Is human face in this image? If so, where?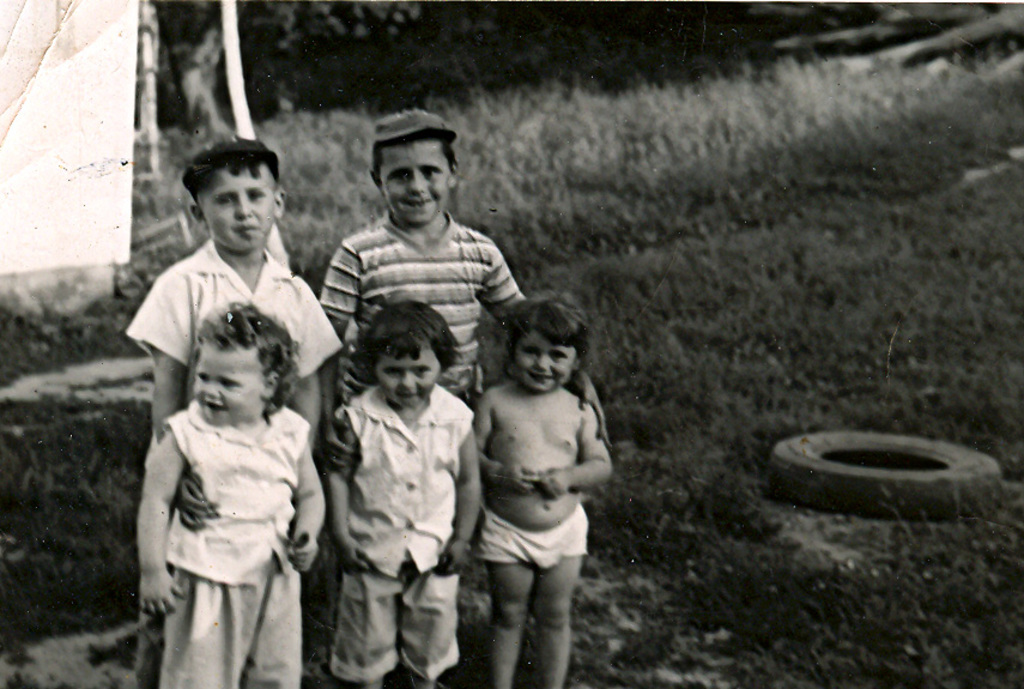
Yes, at 515/337/572/395.
